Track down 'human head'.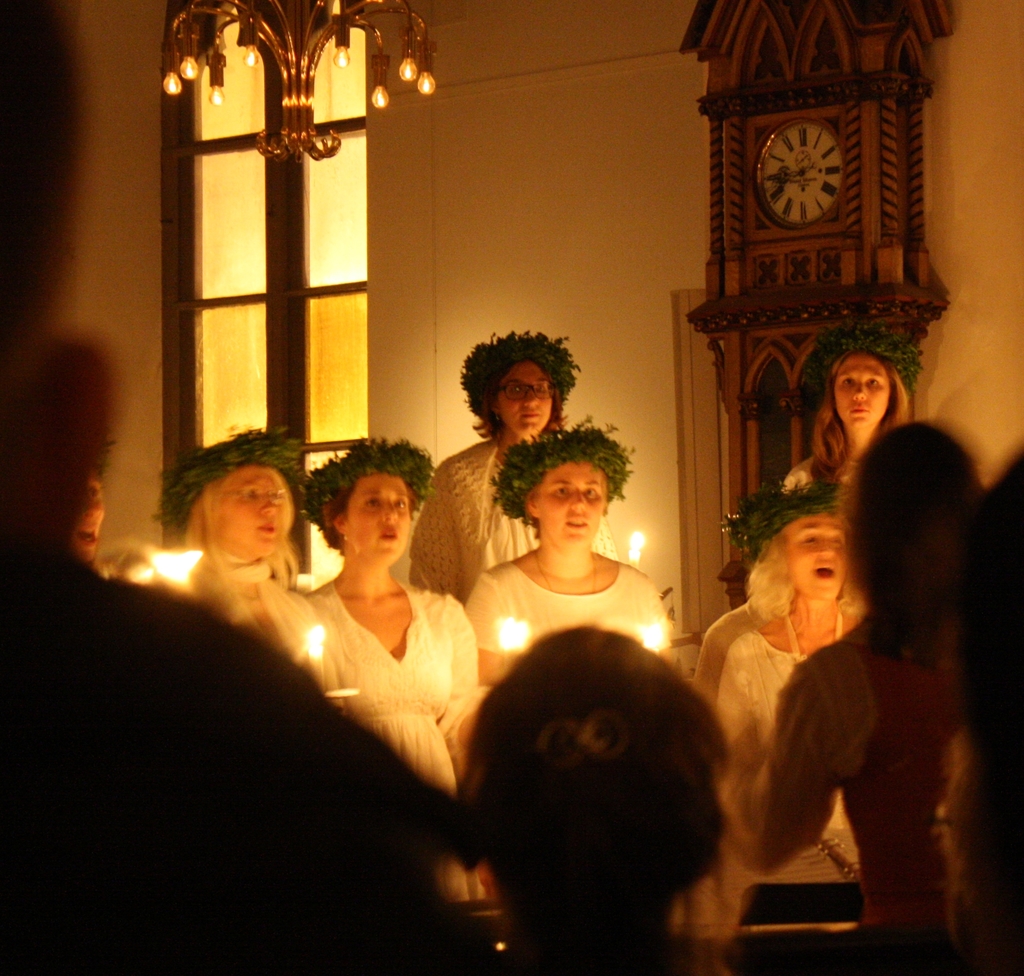
Tracked to locate(837, 426, 975, 623).
